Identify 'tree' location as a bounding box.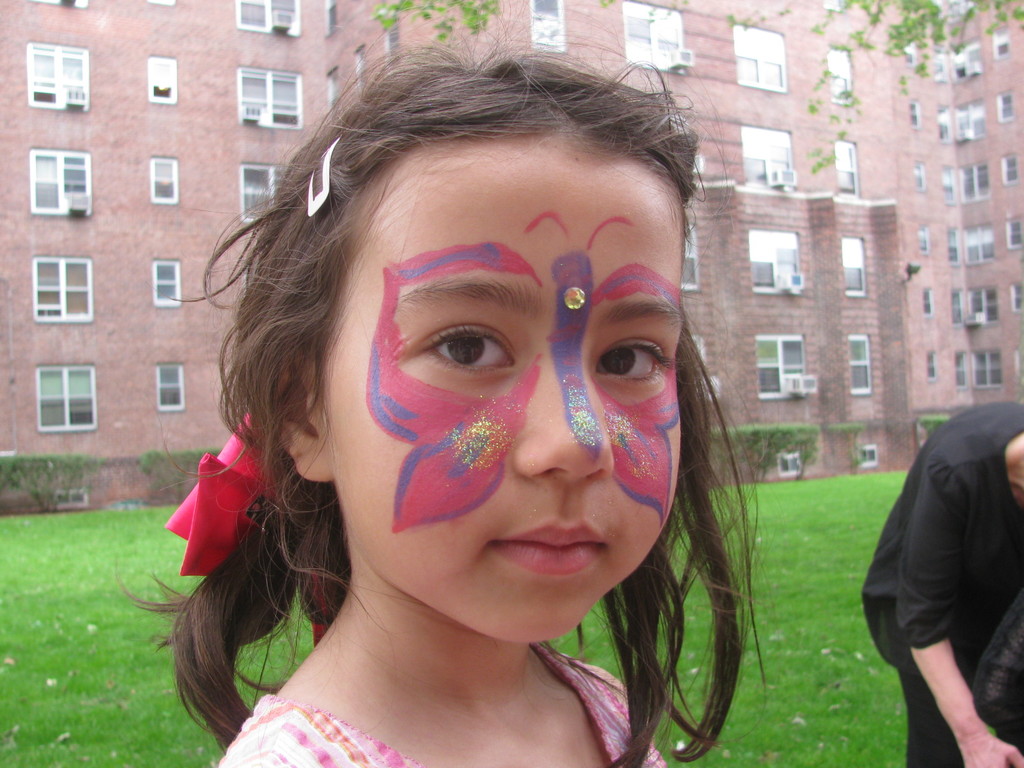
bbox(369, 0, 1023, 177).
